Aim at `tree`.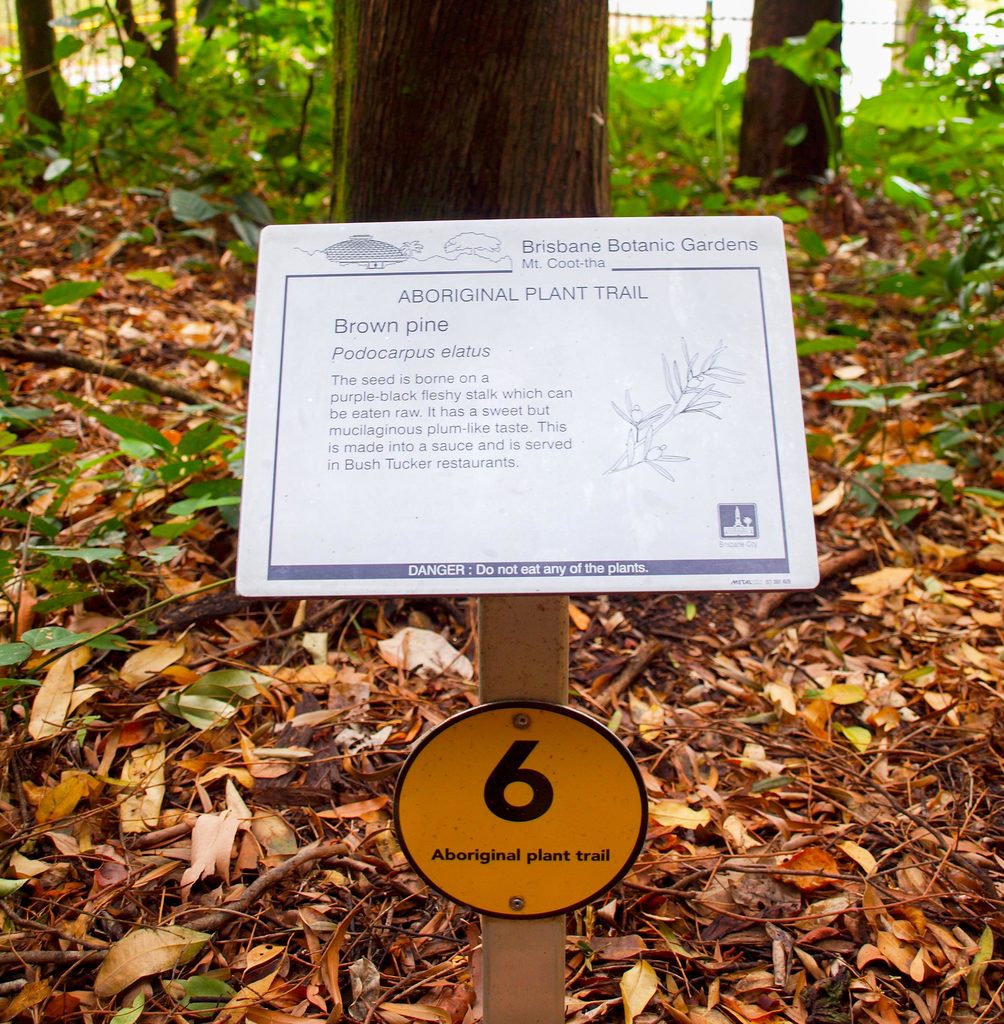
Aimed at BBox(0, 0, 85, 132).
